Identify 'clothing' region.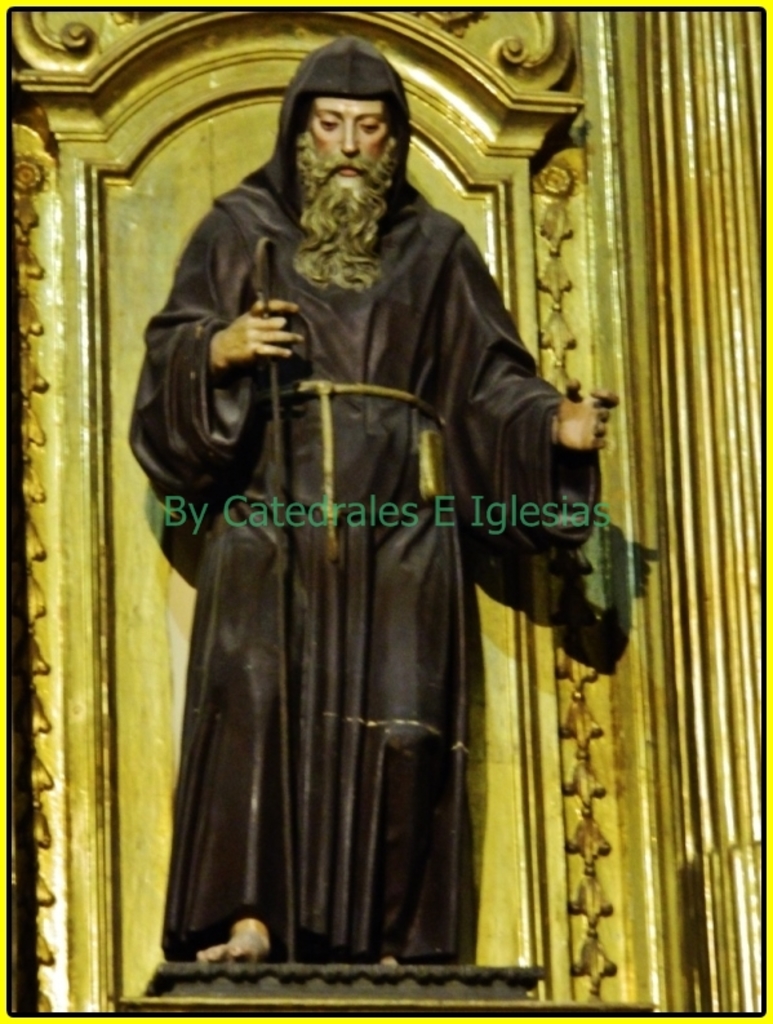
Region: crop(130, 119, 559, 1007).
